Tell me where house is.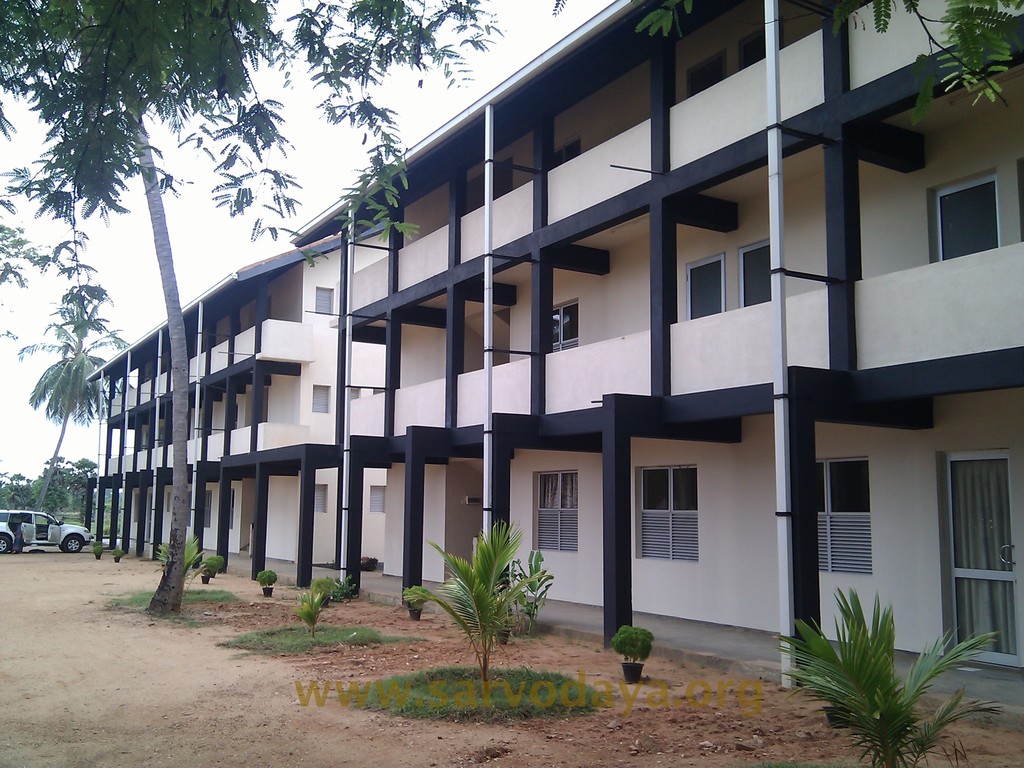
house is at detection(83, 0, 1023, 669).
